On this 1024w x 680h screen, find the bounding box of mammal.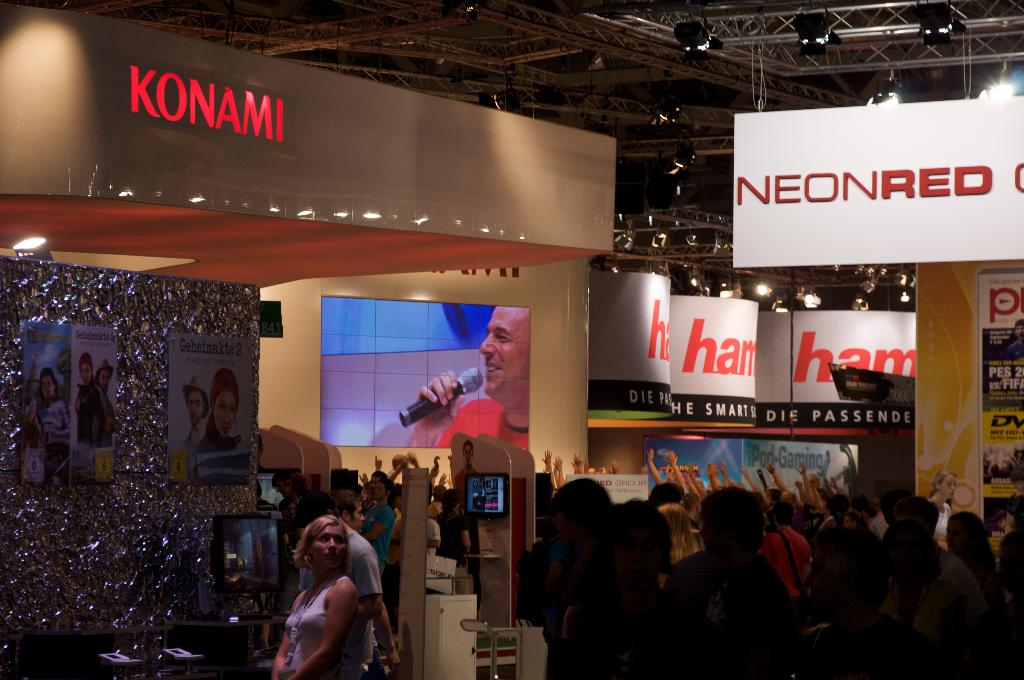
Bounding box: 406/304/533/450.
